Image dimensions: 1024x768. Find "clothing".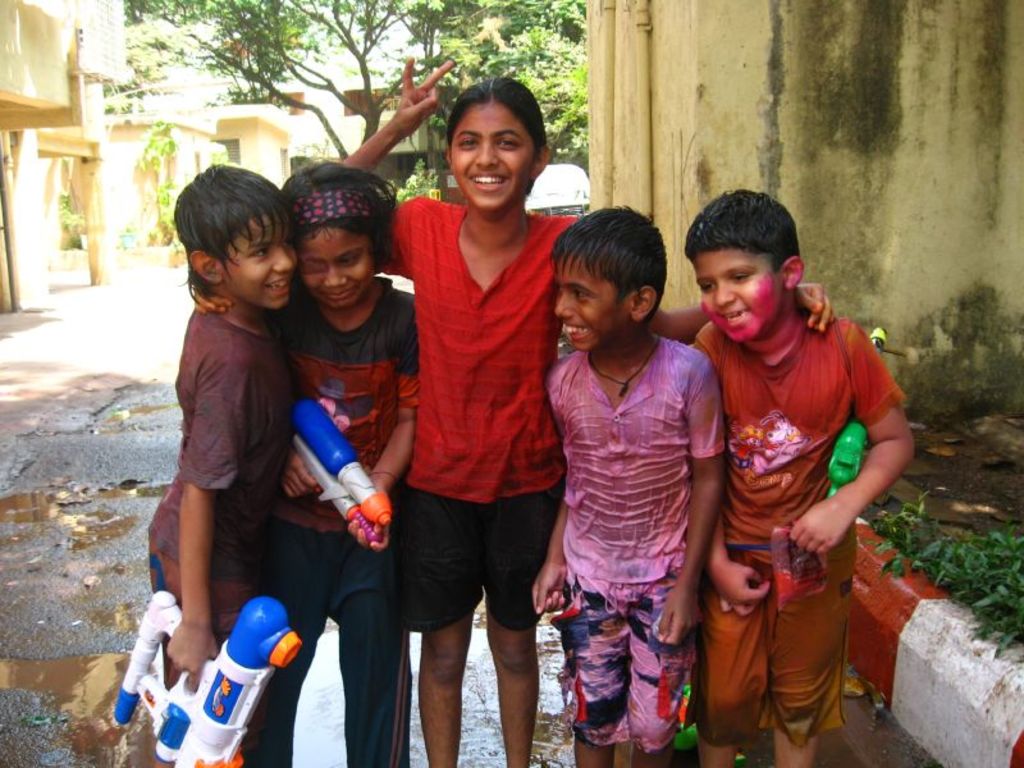
[left=145, top=298, right=296, bottom=686].
